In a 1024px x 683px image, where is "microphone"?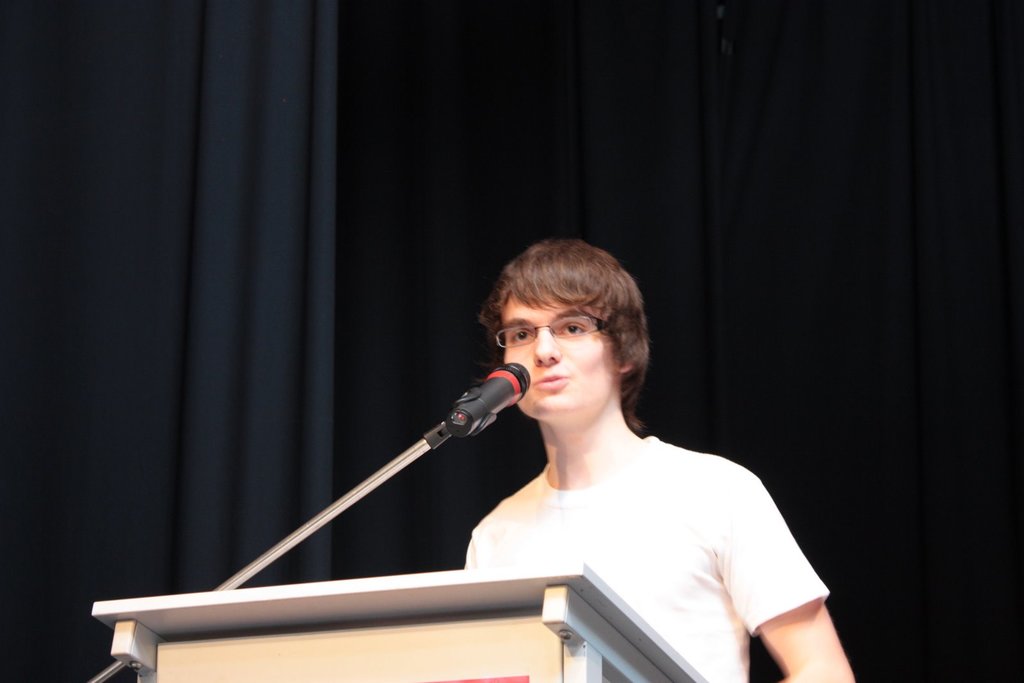
[x1=442, y1=355, x2=535, y2=436].
